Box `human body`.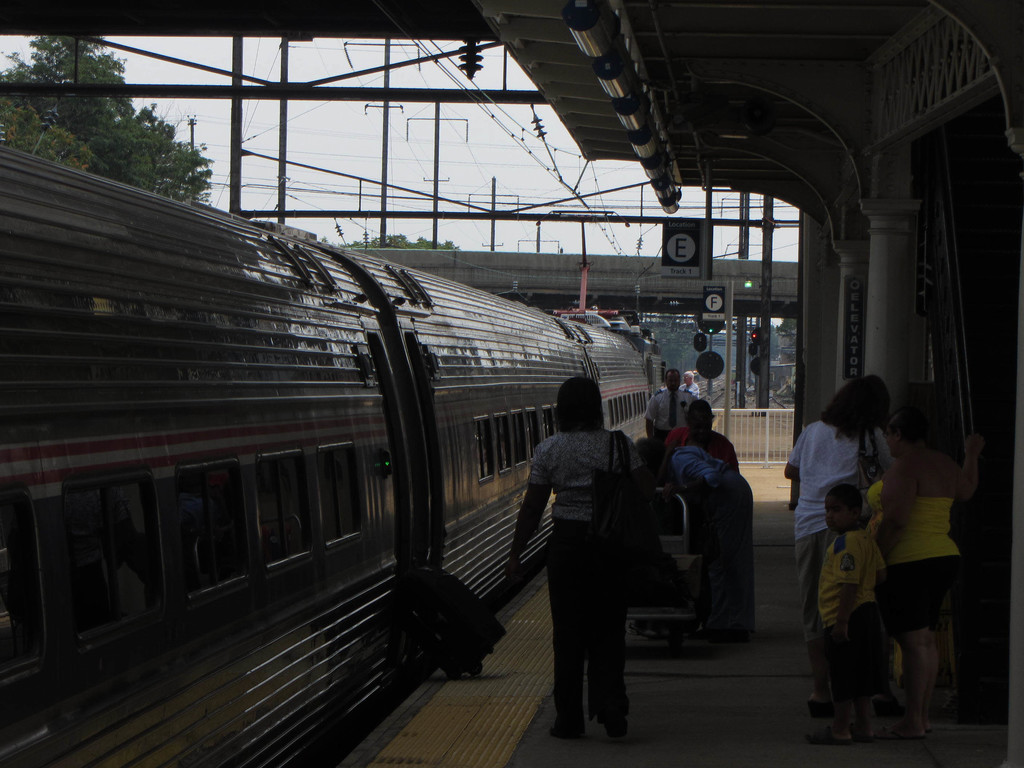
639,427,753,637.
